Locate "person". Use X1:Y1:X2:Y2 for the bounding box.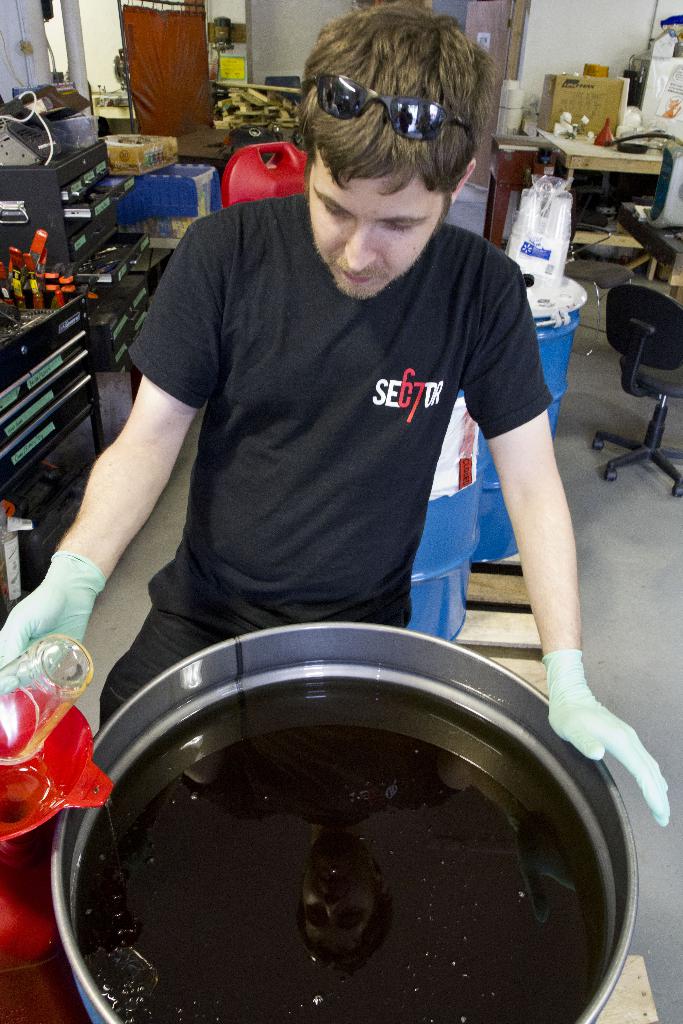
0:0:671:831.
